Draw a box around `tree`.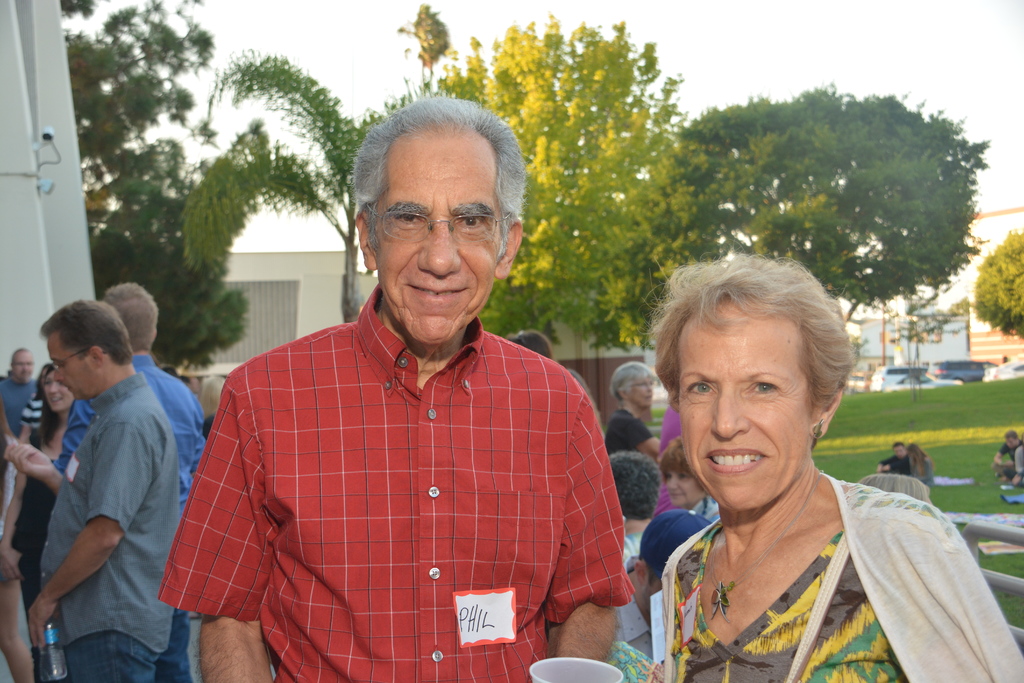
bbox=(997, 228, 1023, 346).
